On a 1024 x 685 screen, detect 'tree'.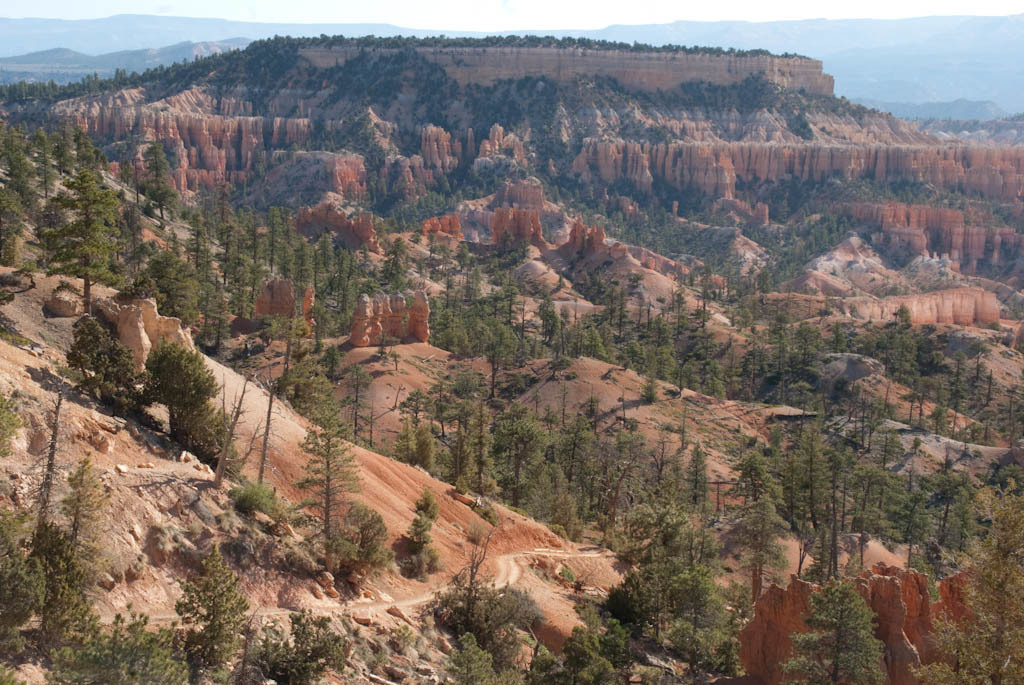
[575, 324, 603, 357].
